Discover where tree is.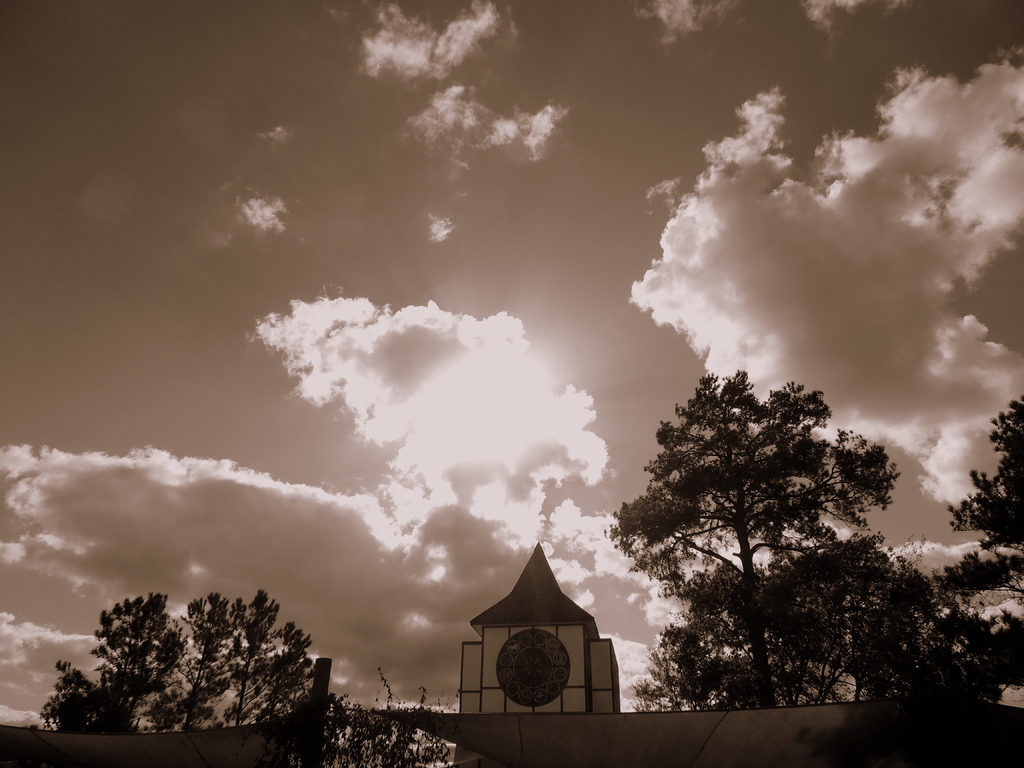
Discovered at bbox=[936, 393, 1023, 691].
